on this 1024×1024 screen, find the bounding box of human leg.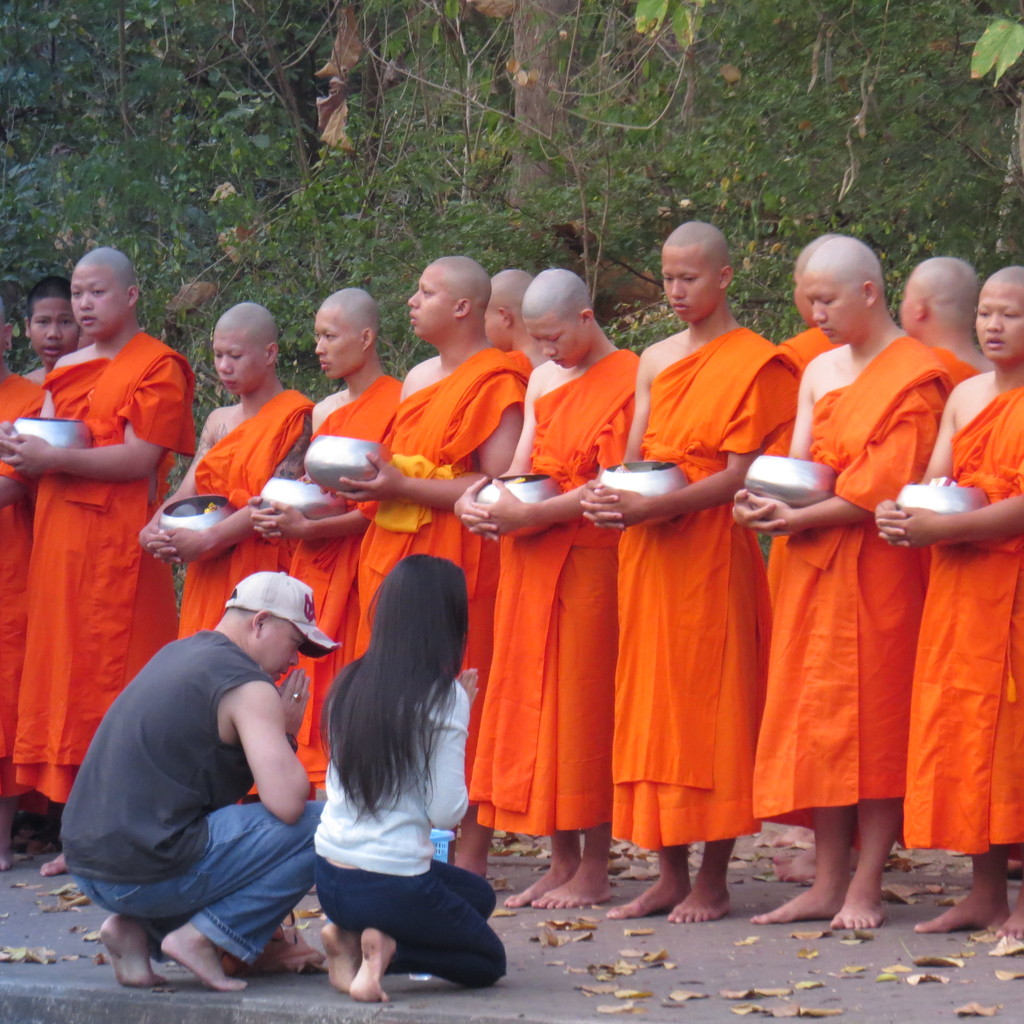
Bounding box: locate(312, 837, 504, 991).
